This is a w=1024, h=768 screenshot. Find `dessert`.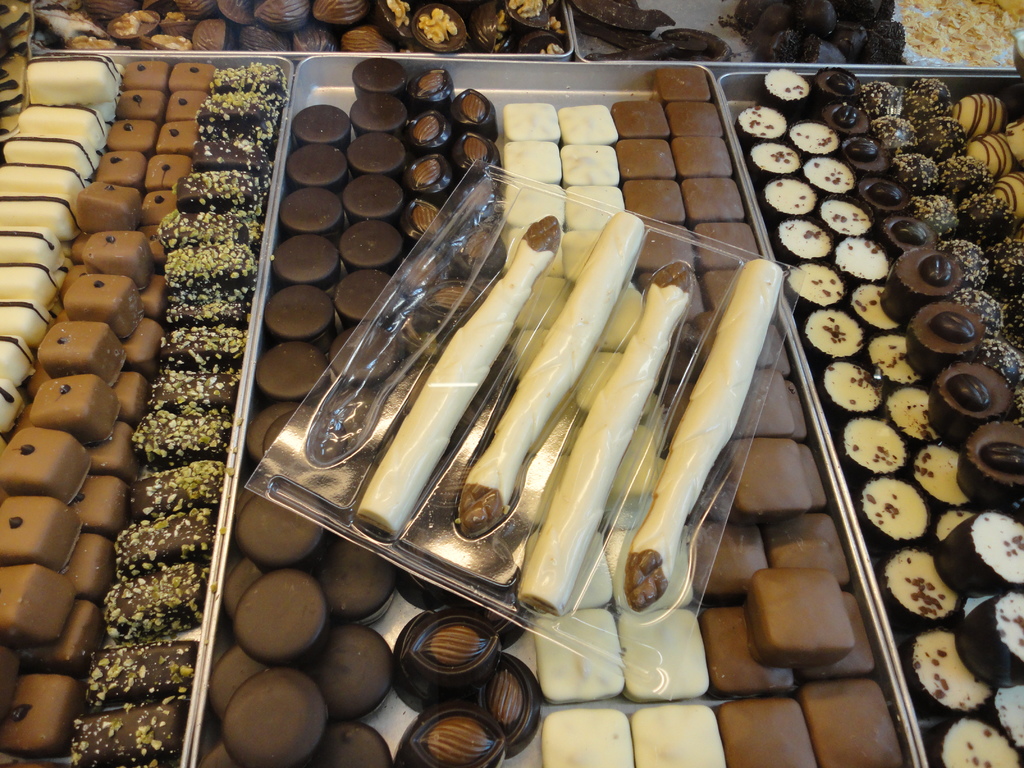
Bounding box: (126,64,163,84).
